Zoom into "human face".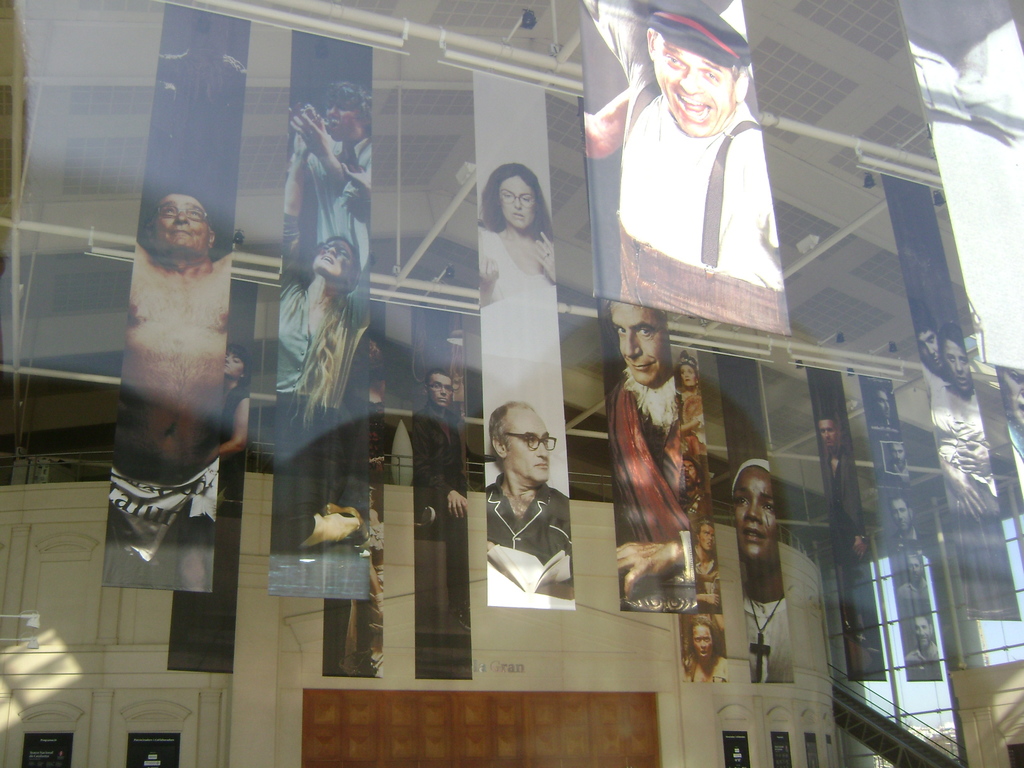
Zoom target: rect(646, 47, 738, 138).
